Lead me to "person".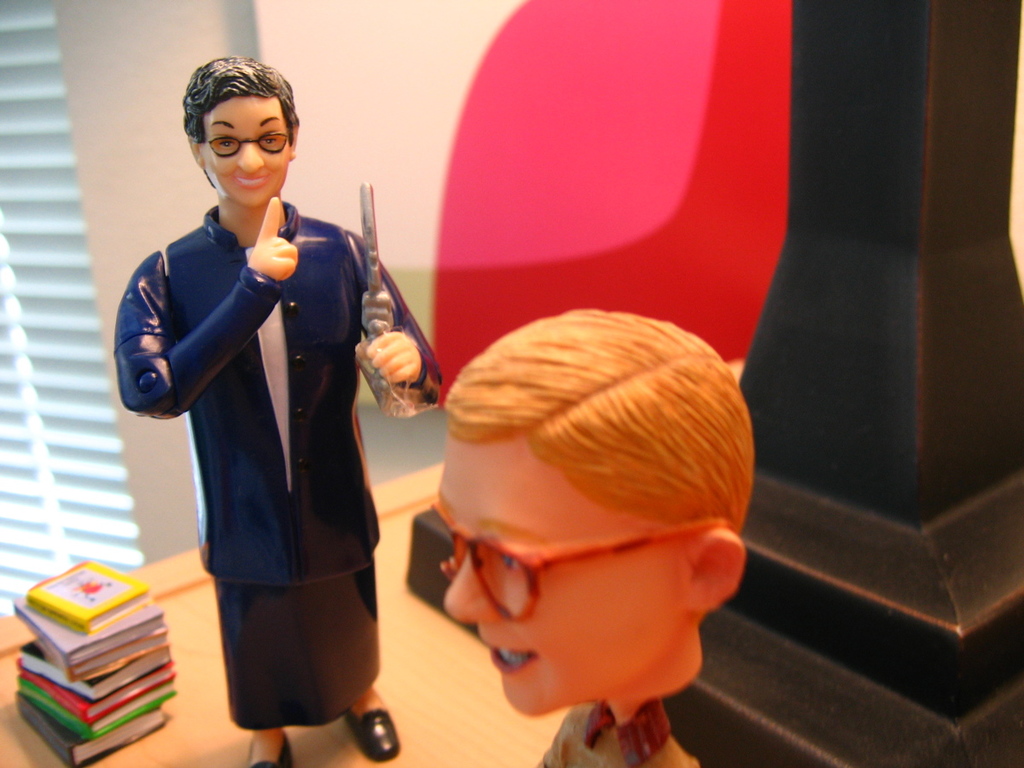
Lead to x1=114 y1=61 x2=445 y2=767.
